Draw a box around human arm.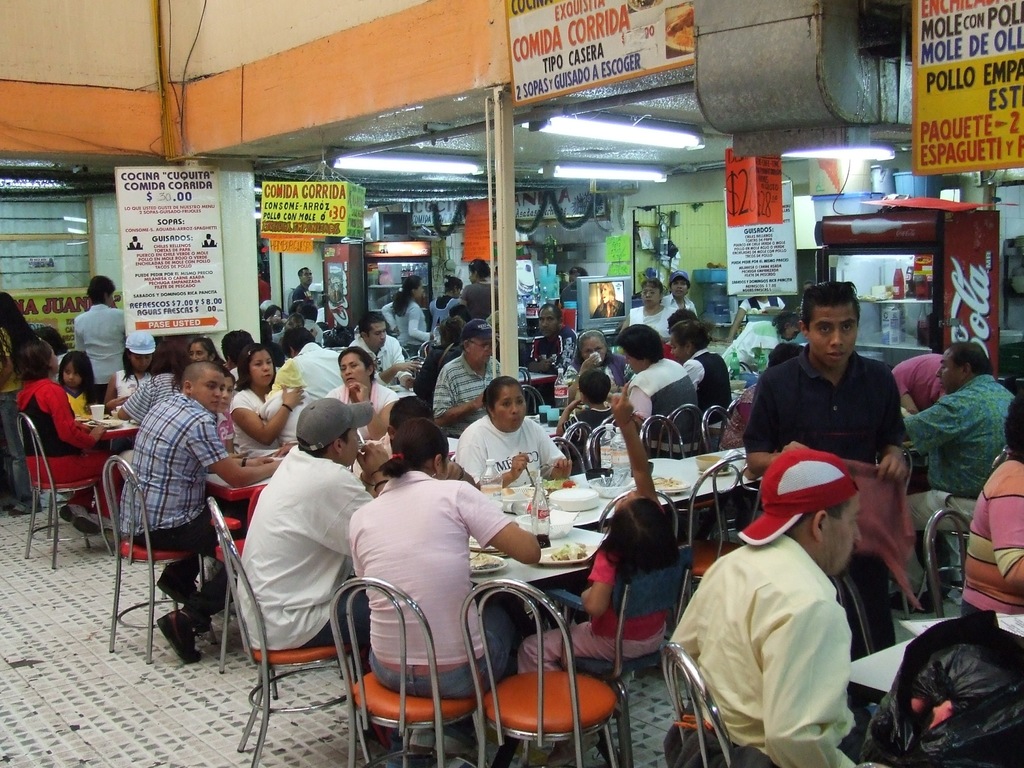
(234,447,290,476).
